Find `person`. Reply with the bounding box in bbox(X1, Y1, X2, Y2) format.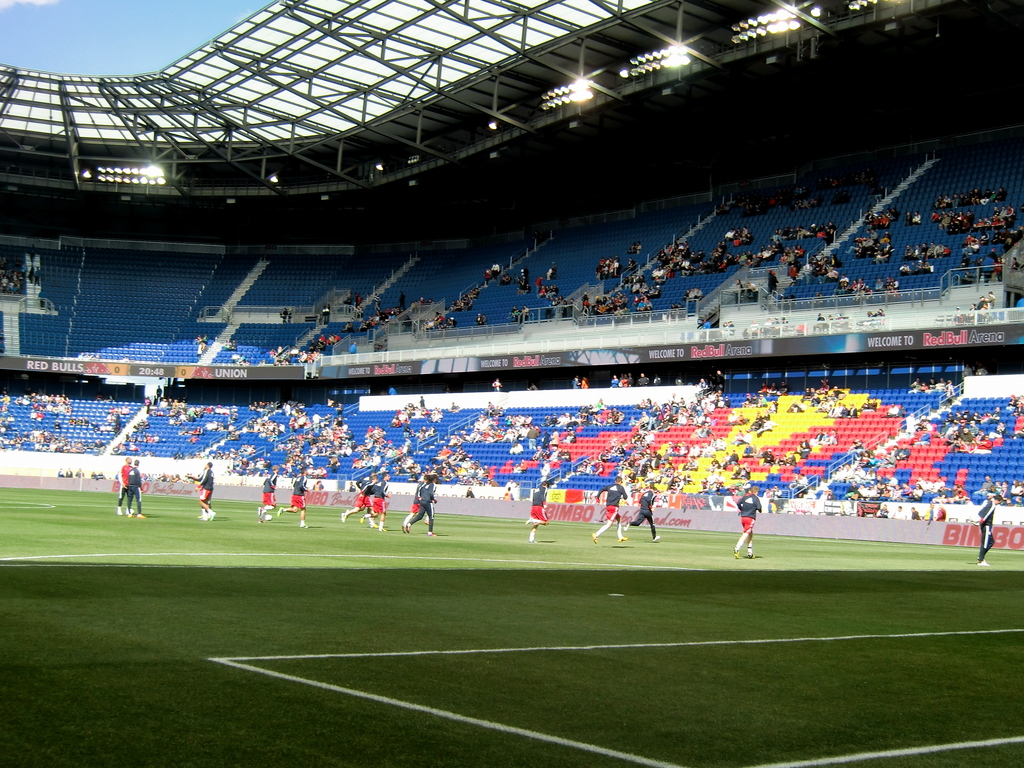
bbox(405, 473, 435, 534).
